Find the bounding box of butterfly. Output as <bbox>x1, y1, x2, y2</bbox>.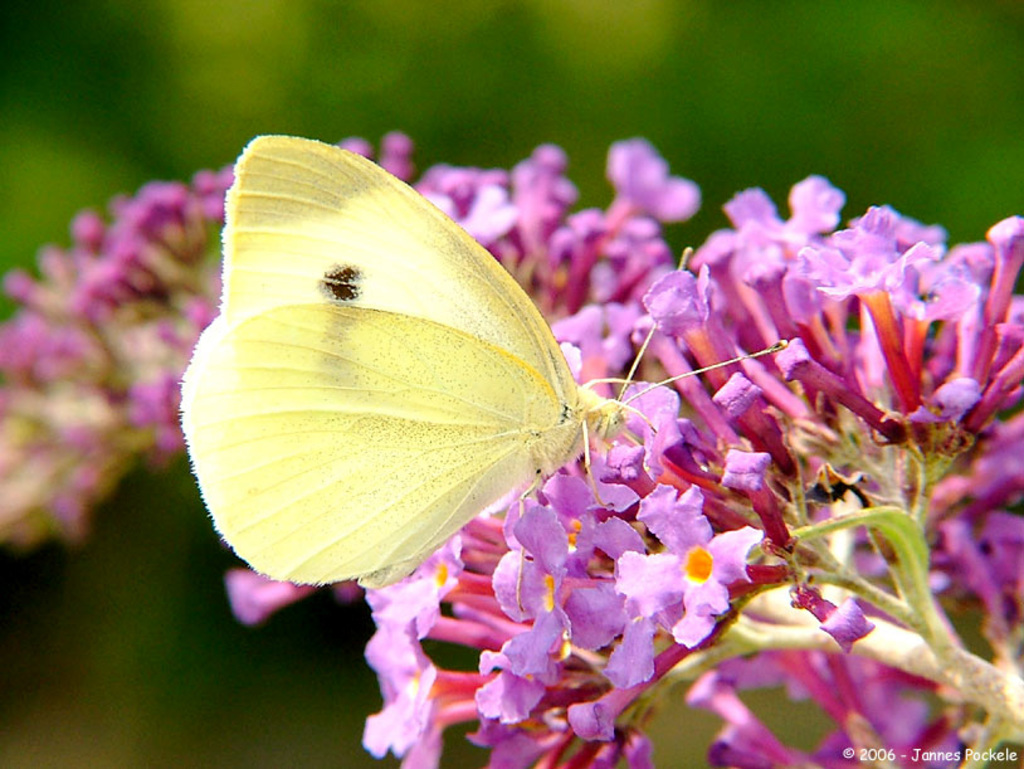
<bbox>187, 115, 668, 613</bbox>.
